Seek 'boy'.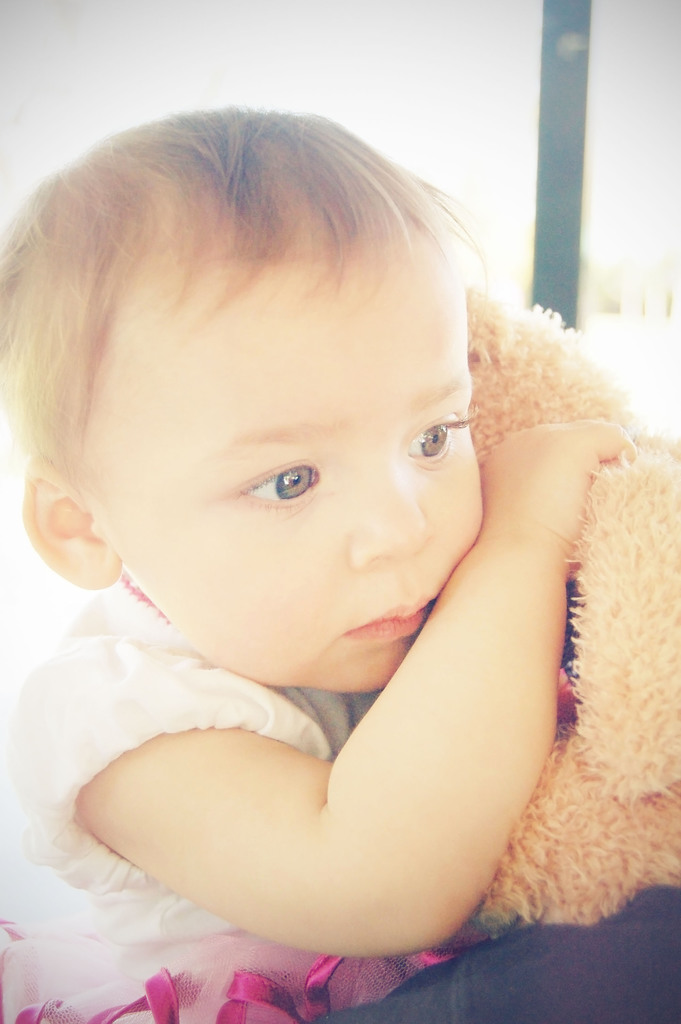
left=0, top=116, right=609, bottom=990.
